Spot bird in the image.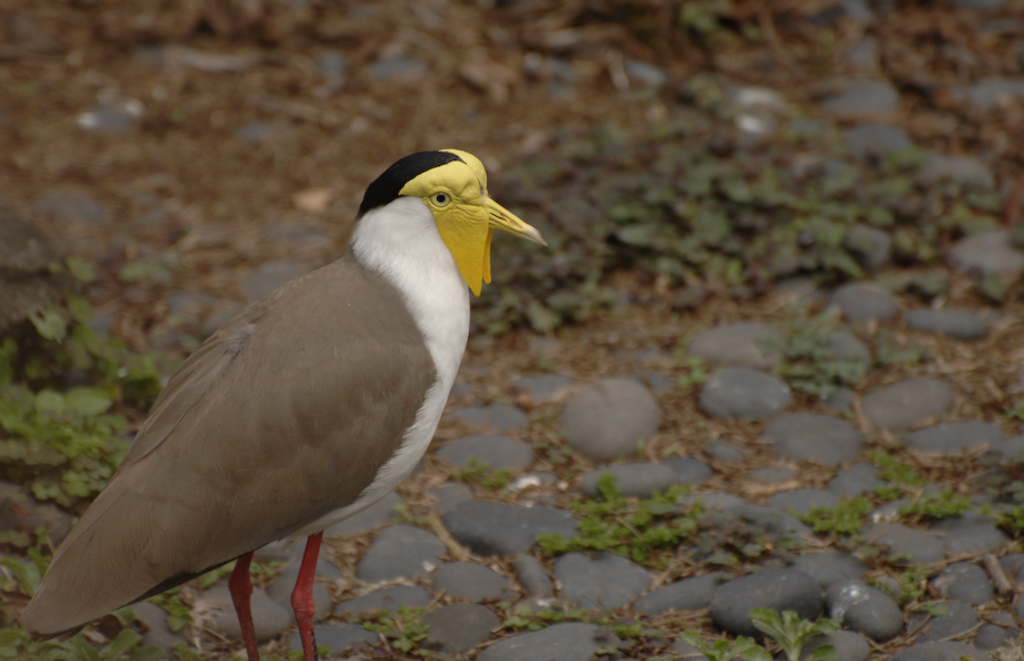
bird found at bbox=[20, 142, 546, 656].
